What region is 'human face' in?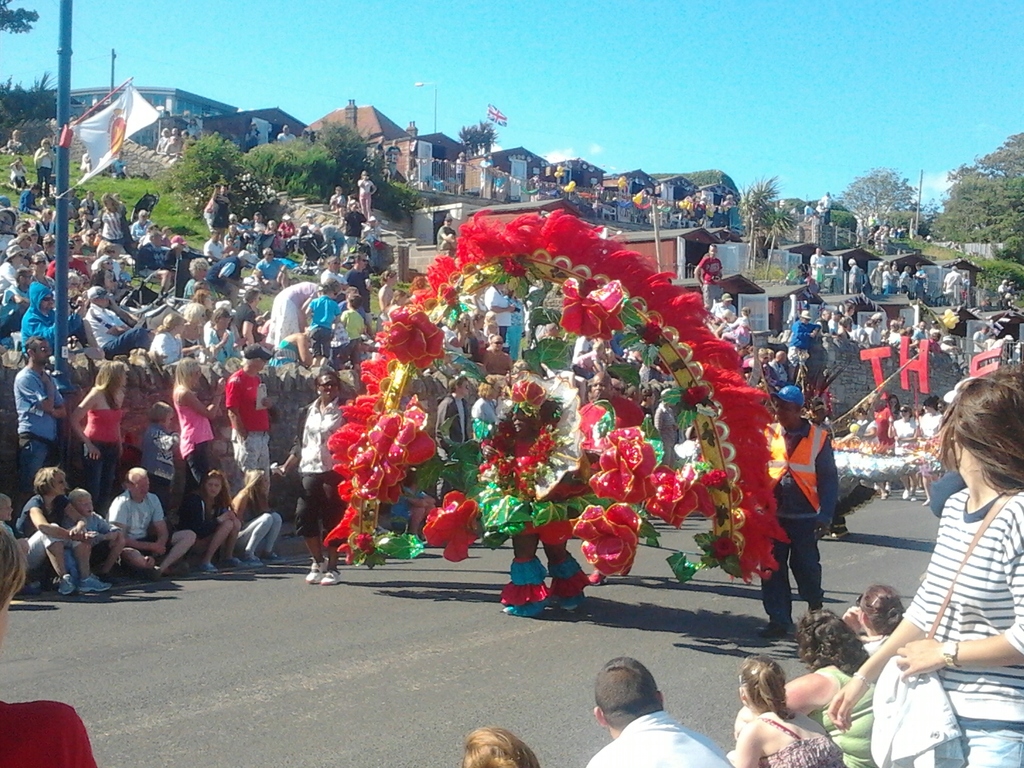
(x1=202, y1=476, x2=223, y2=498).
